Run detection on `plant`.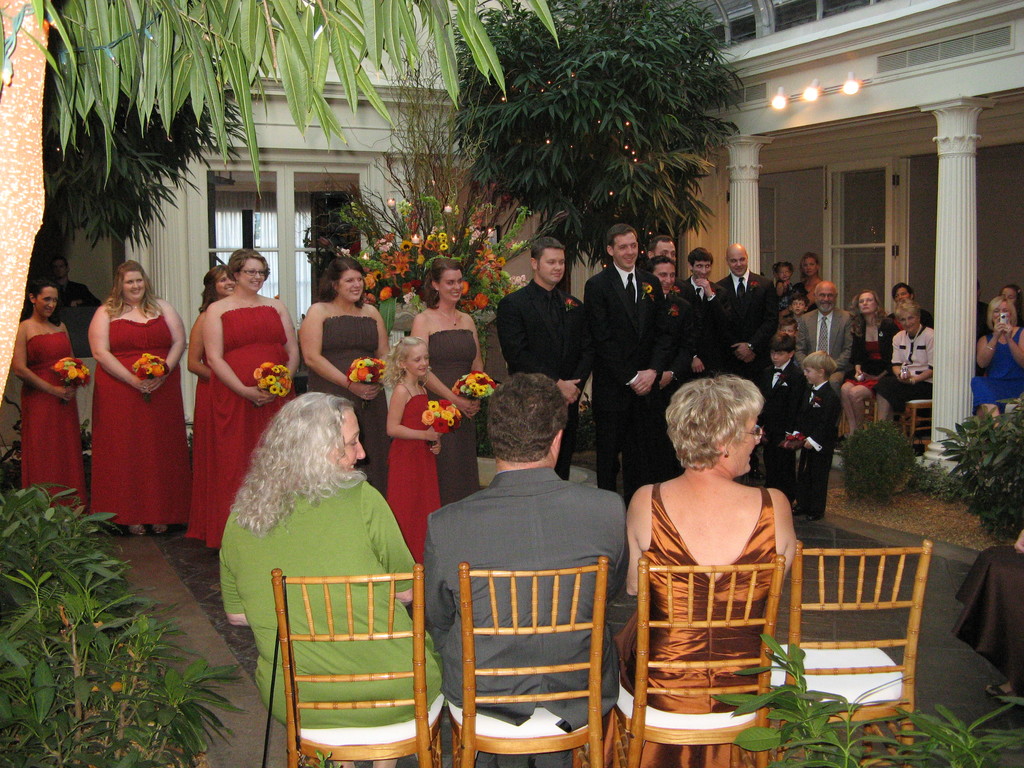
Result: (708, 633, 931, 767).
